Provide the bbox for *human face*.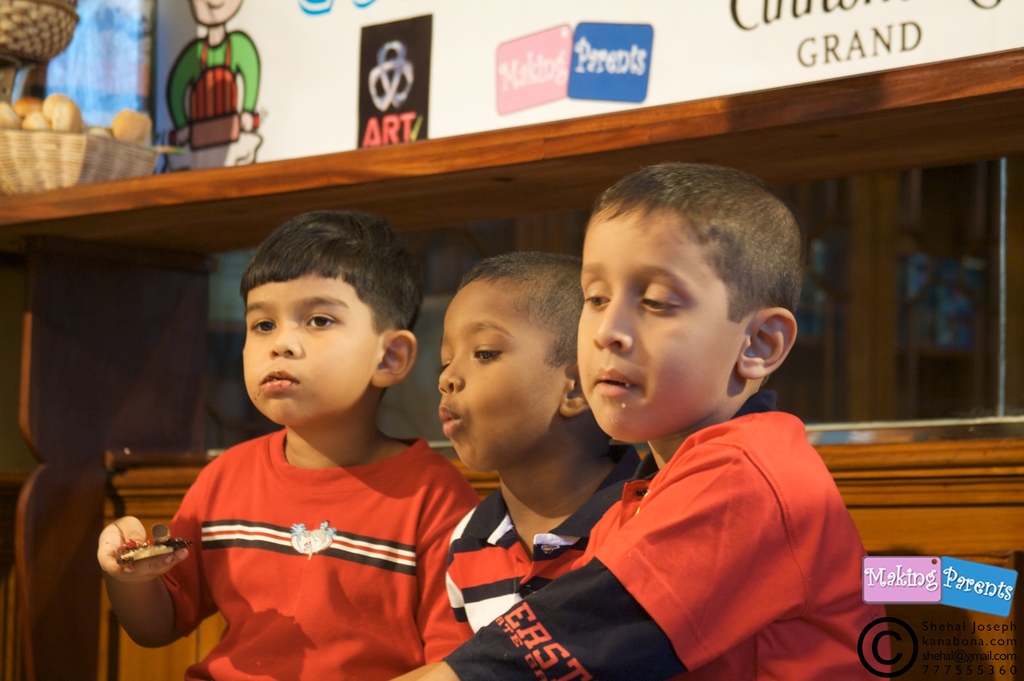
<region>437, 282, 562, 473</region>.
